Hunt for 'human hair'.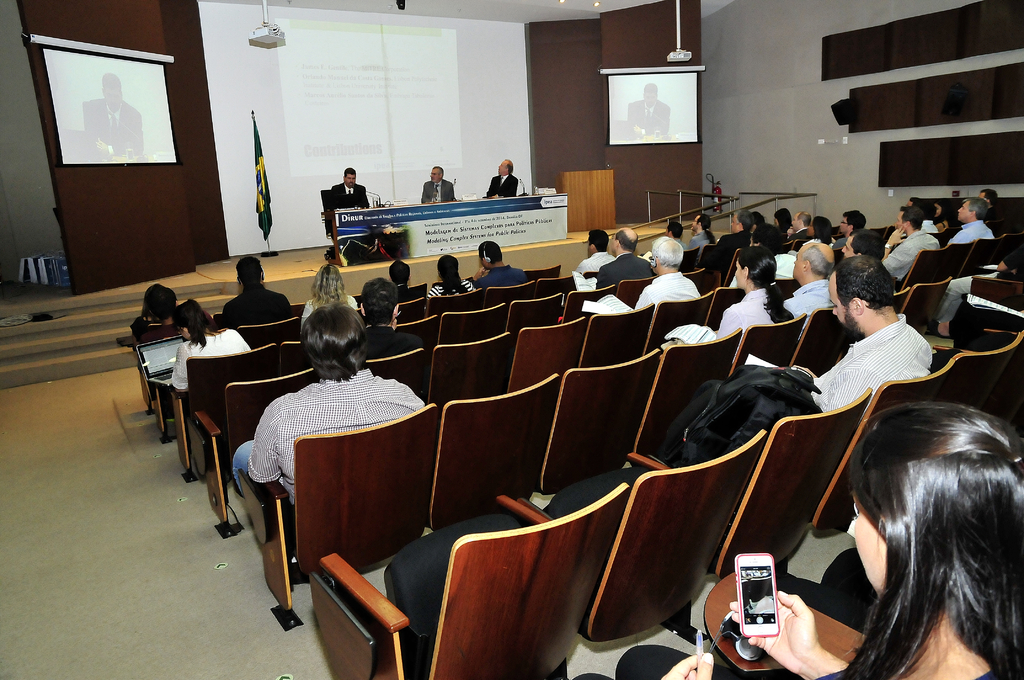
Hunted down at 588:230:609:251.
